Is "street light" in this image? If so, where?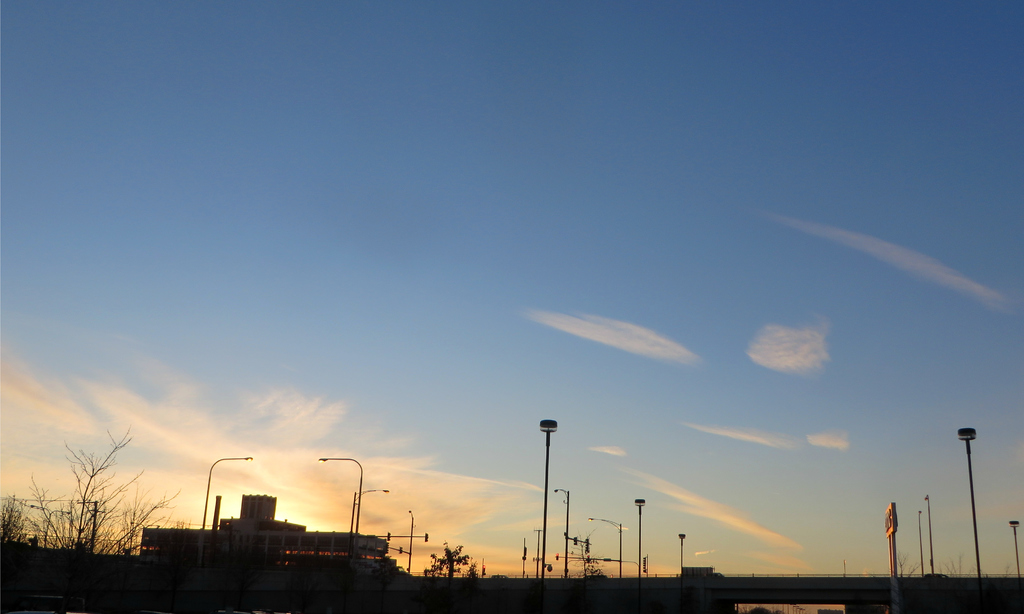
Yes, at <box>1009,517,1023,581</box>.
